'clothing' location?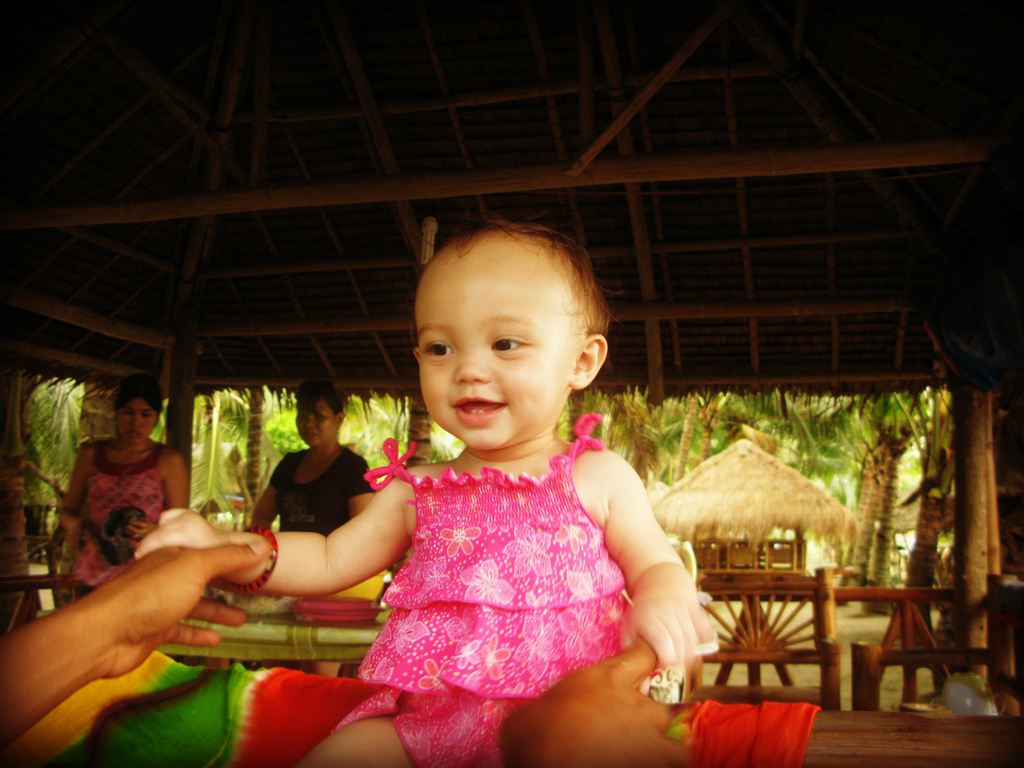
[344, 448, 647, 710]
